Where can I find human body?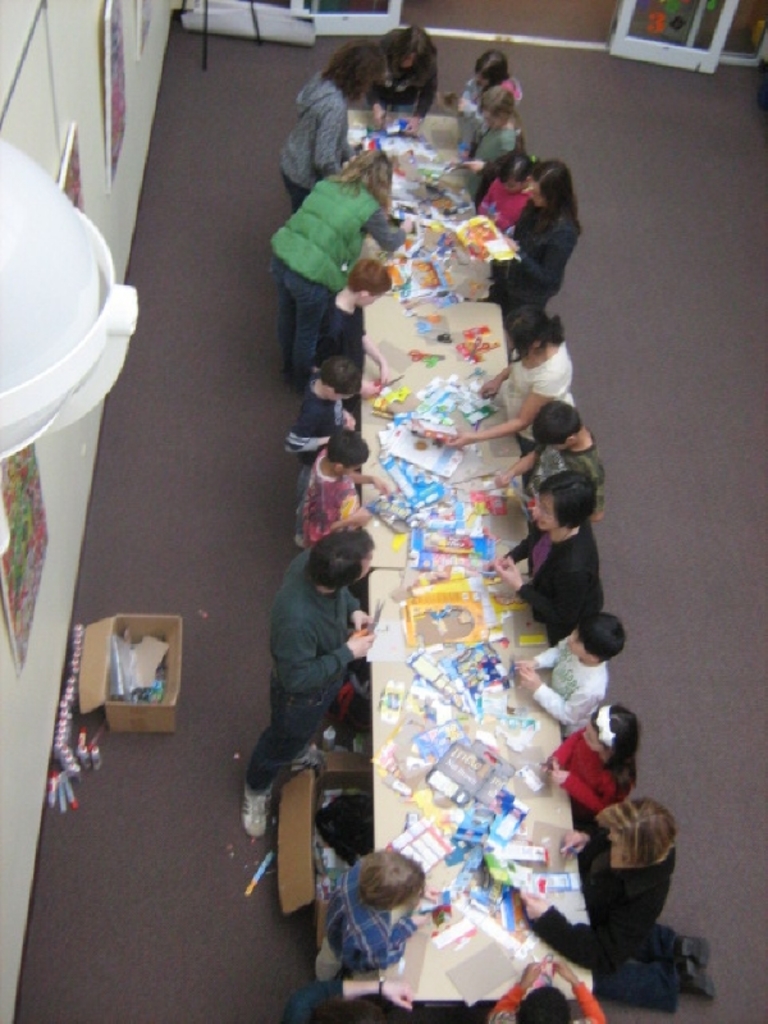
You can find it at (x1=302, y1=289, x2=388, y2=393).
